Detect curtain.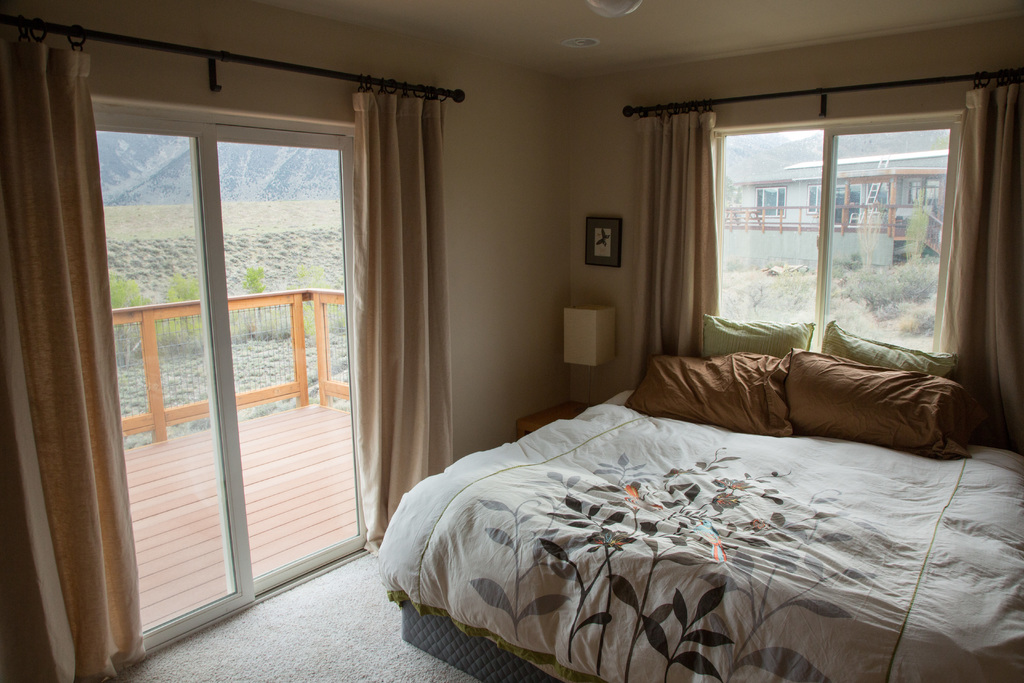
Detected at bbox=(620, 111, 720, 388).
